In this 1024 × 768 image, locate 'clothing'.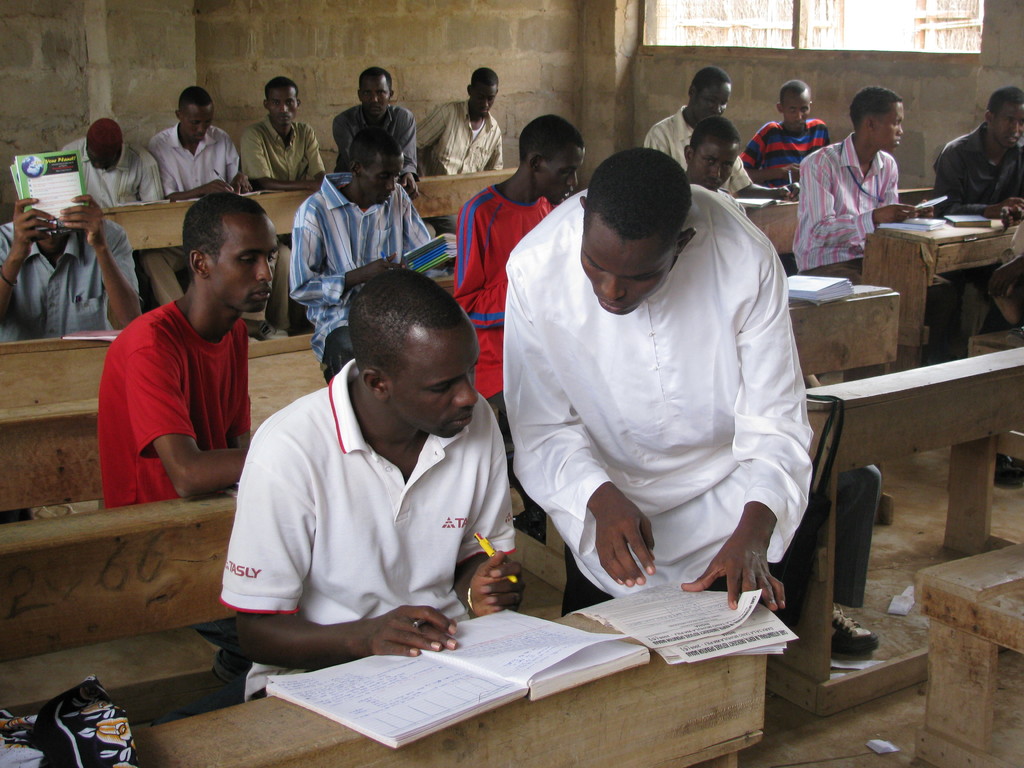
Bounding box: [144,126,244,202].
